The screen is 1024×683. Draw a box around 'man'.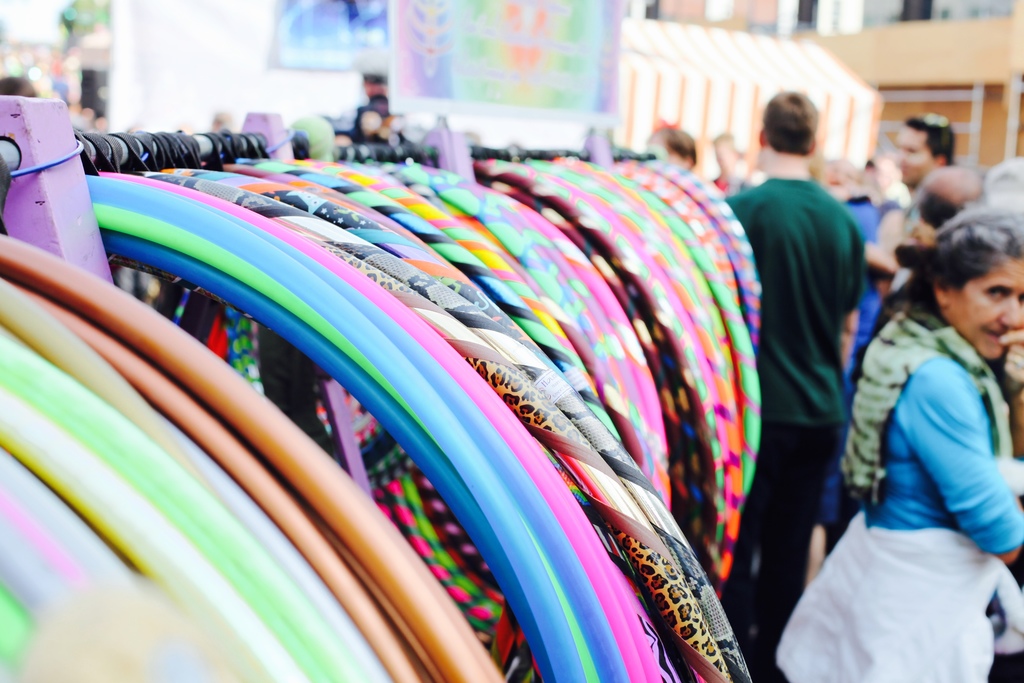
744:108:886:570.
